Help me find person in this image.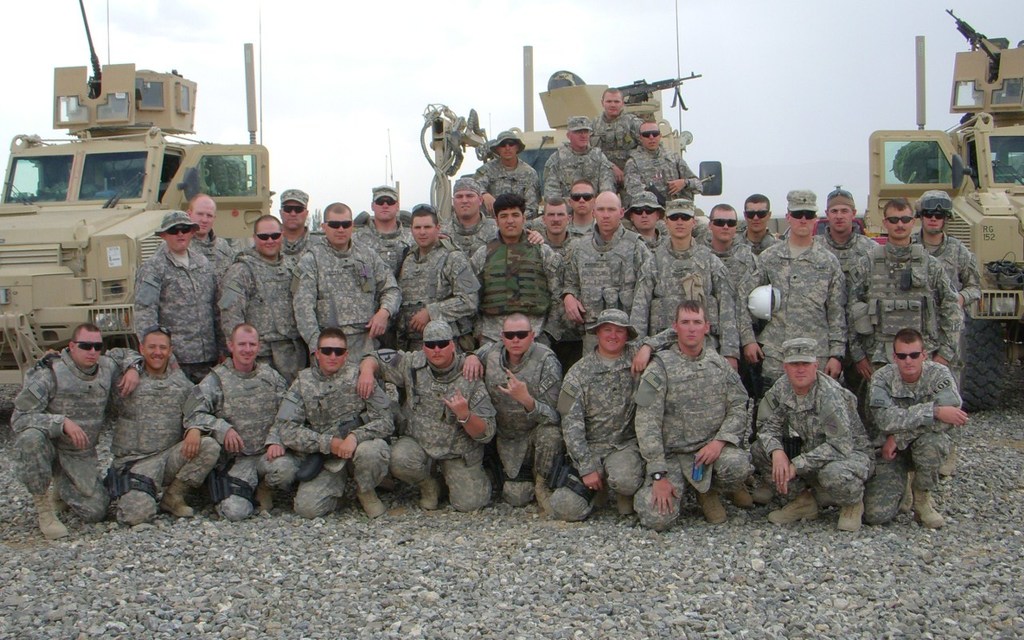
Found it: select_region(632, 303, 740, 521).
